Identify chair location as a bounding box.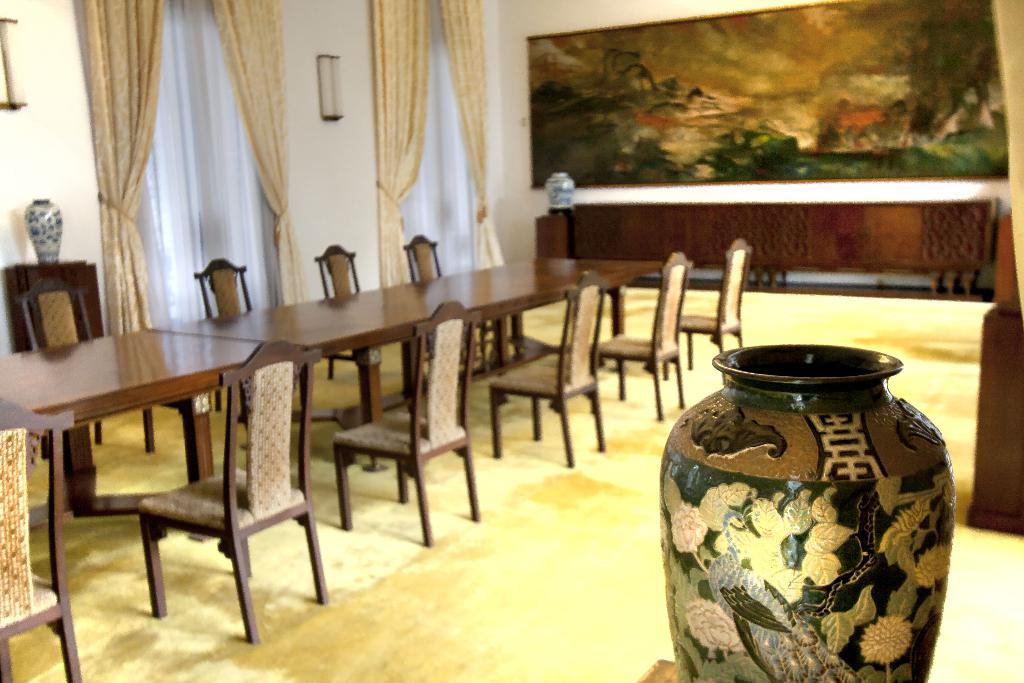
box=[486, 270, 609, 472].
